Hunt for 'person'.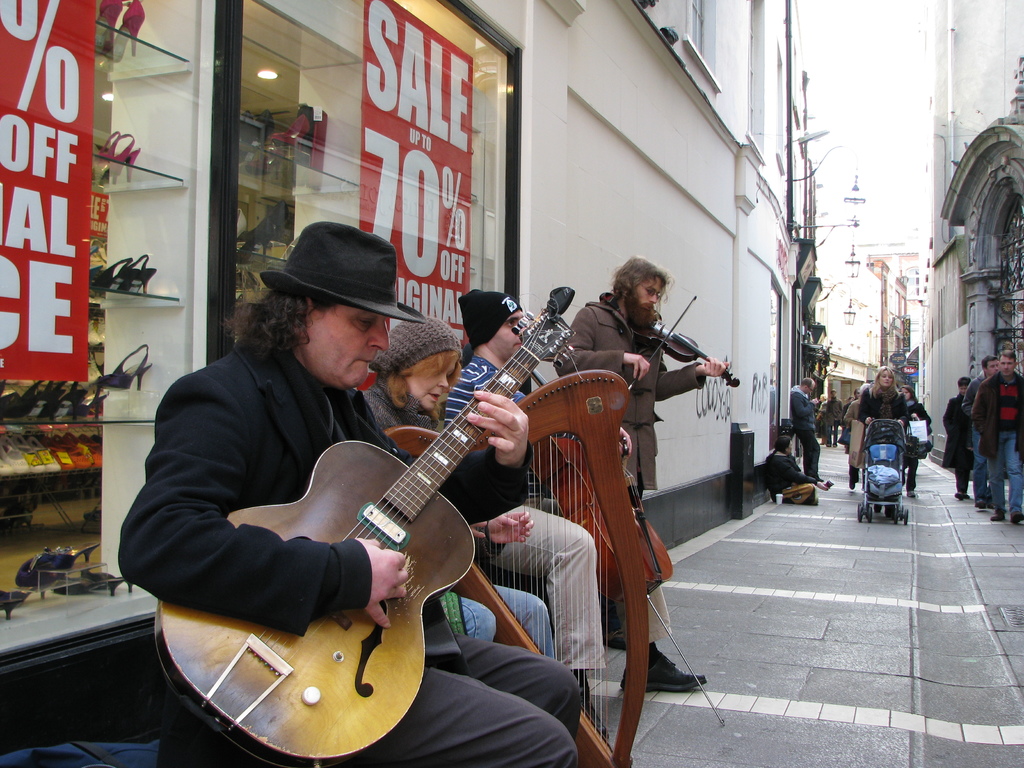
Hunted down at [left=792, top=373, right=826, bottom=487].
